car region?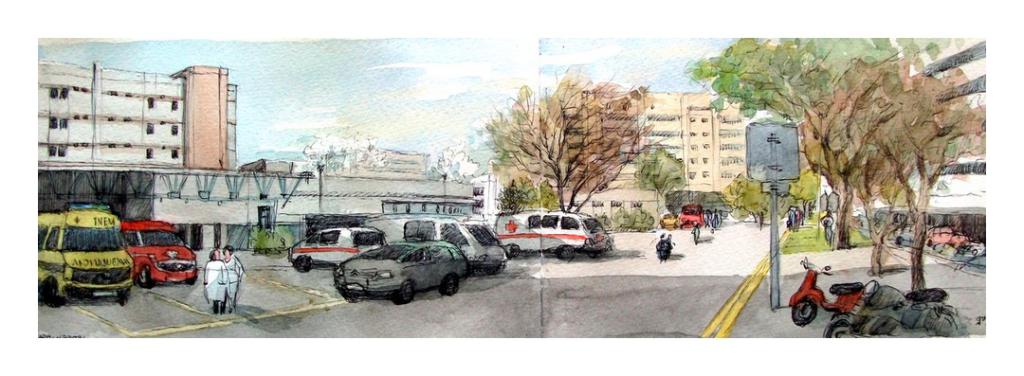
pyautogui.locateOnScreen(659, 214, 679, 231)
